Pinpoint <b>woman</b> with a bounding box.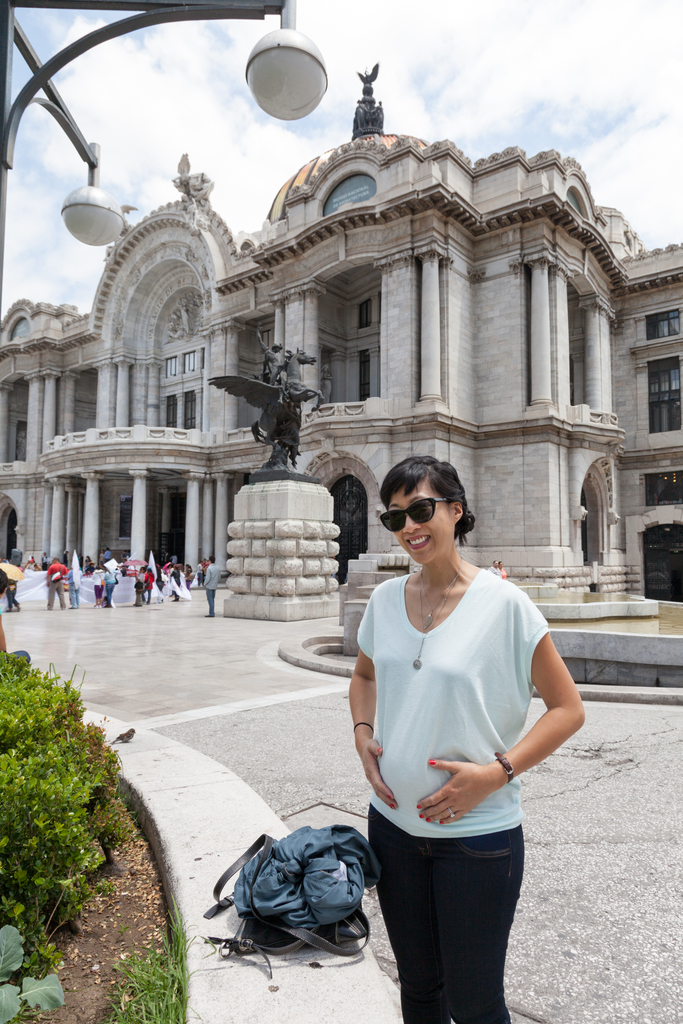
{"x1": 333, "y1": 449, "x2": 563, "y2": 1009}.
